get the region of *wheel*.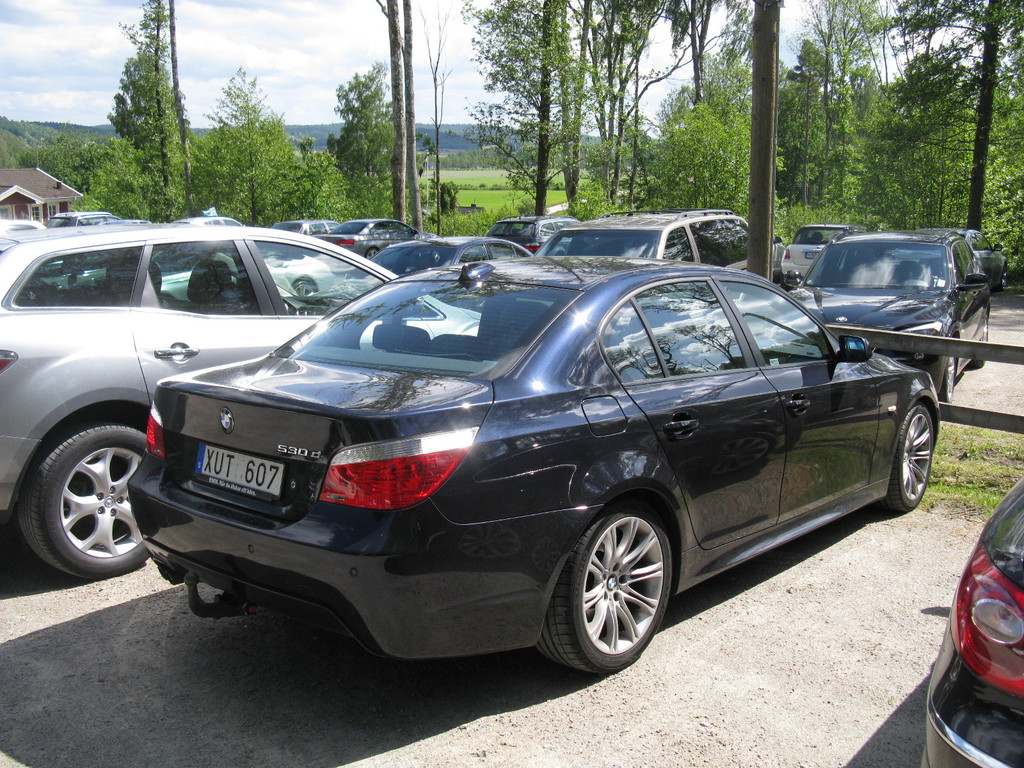
940 356 959 400.
